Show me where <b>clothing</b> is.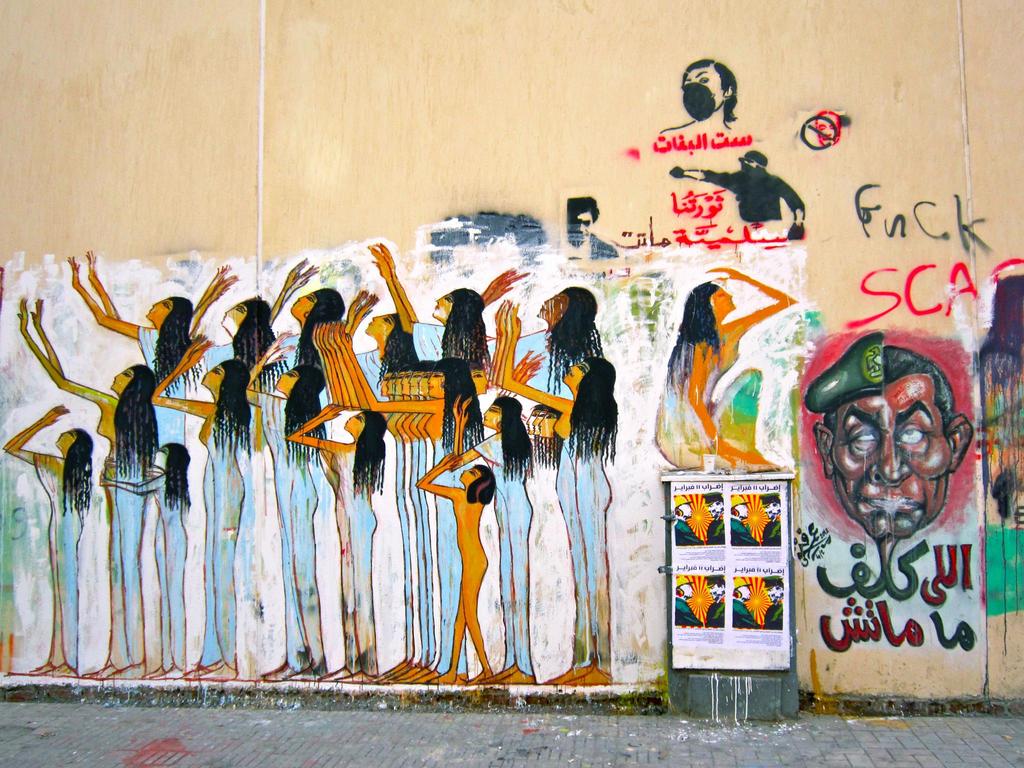
<b>clothing</b> is at [left=335, top=441, right=382, bottom=668].
